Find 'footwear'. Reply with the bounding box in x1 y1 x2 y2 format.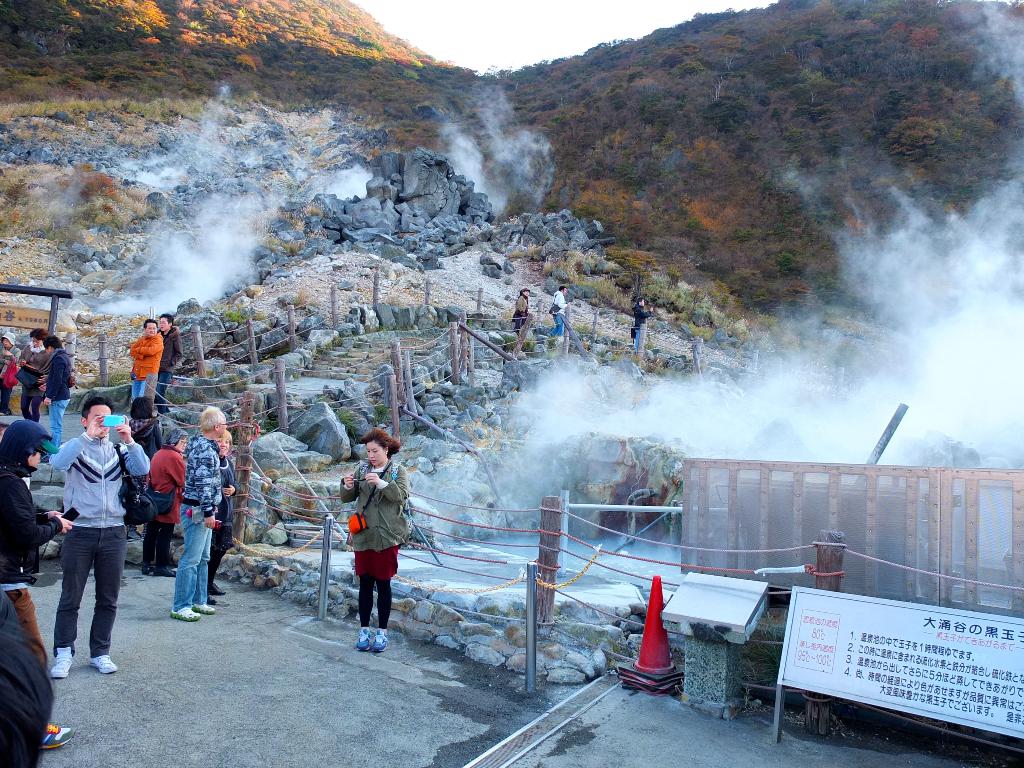
207 577 228 596.
